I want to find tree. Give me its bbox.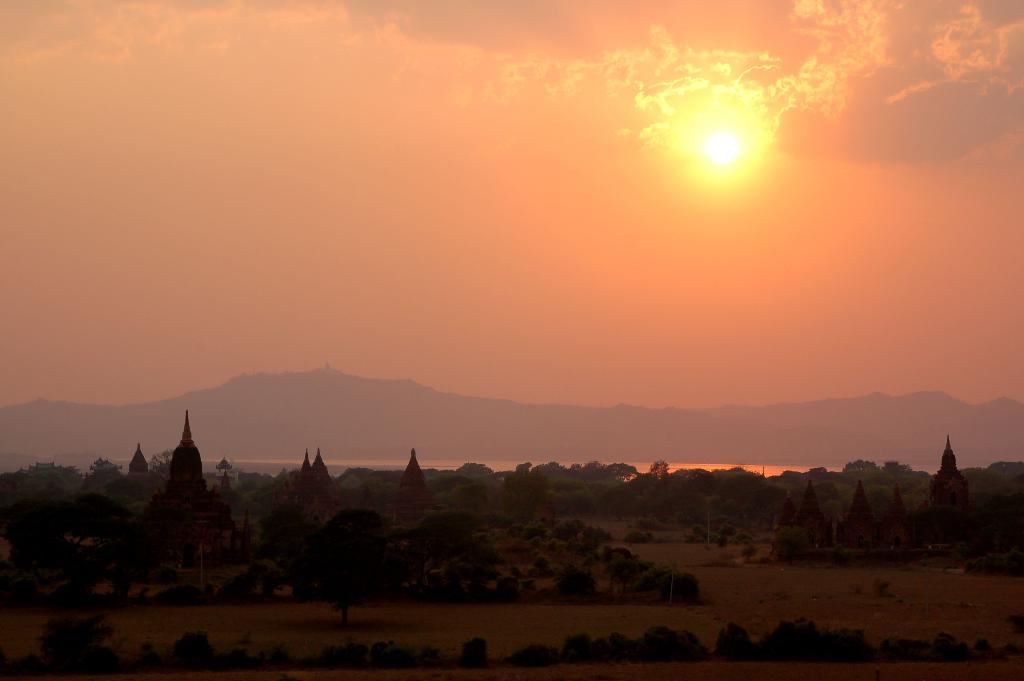
bbox=[0, 459, 92, 562].
